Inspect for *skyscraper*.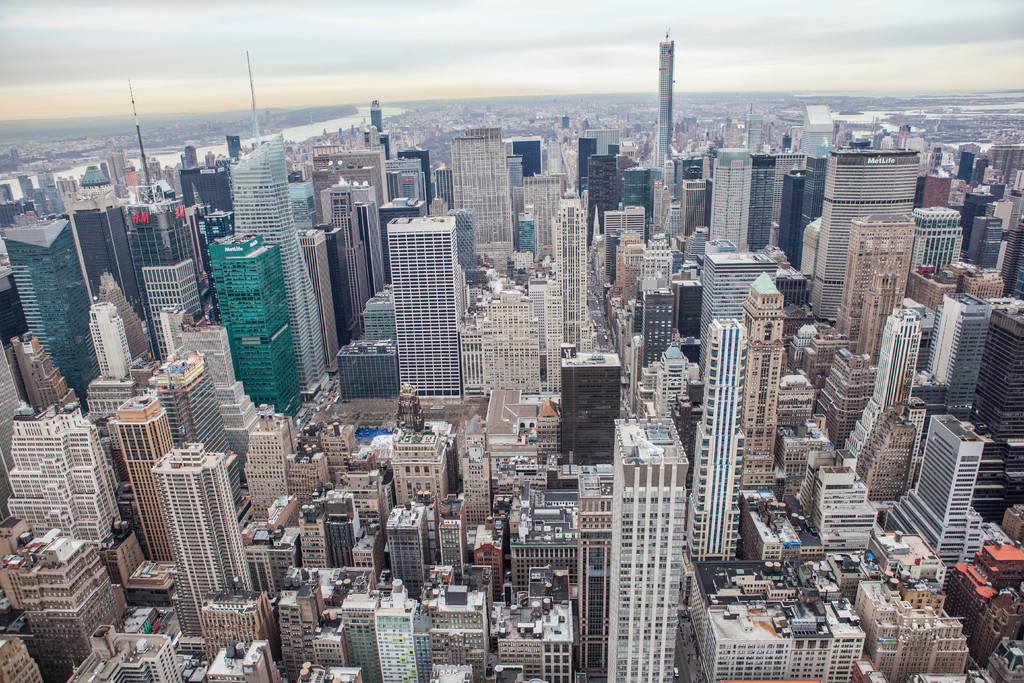
Inspection: 124/185/188/325.
